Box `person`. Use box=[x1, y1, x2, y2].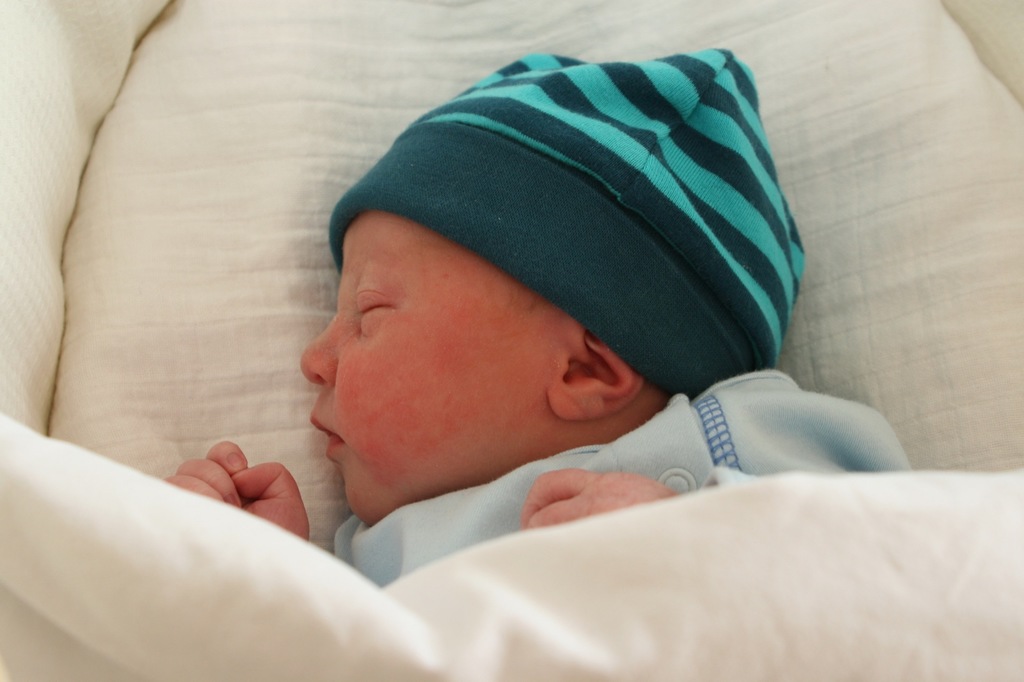
box=[155, 49, 906, 597].
